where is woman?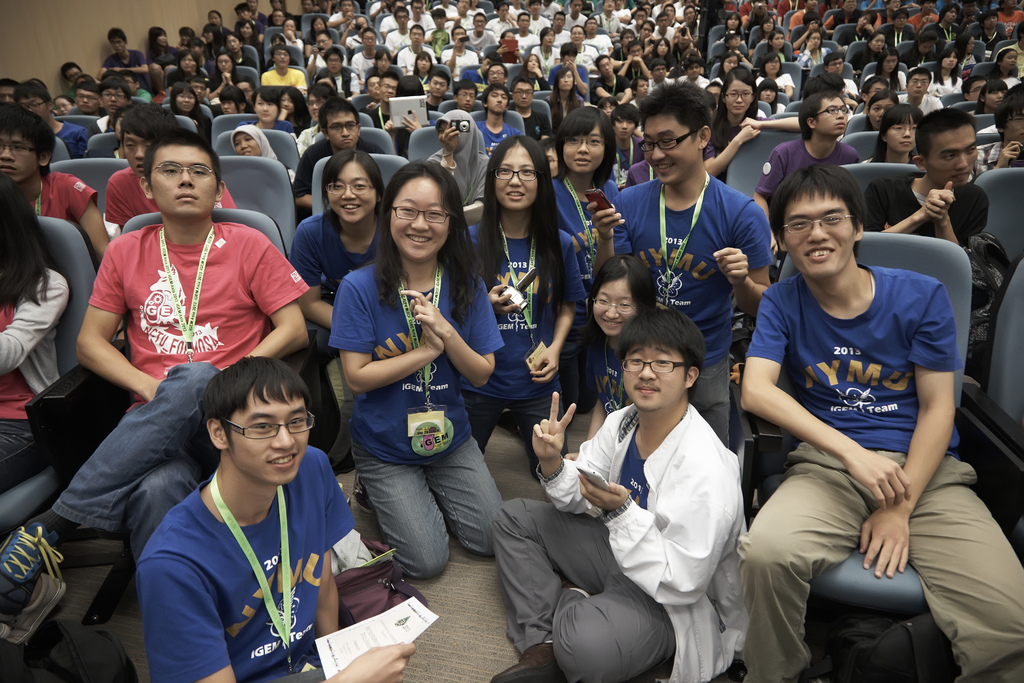
<bbox>546, 68, 587, 131</bbox>.
